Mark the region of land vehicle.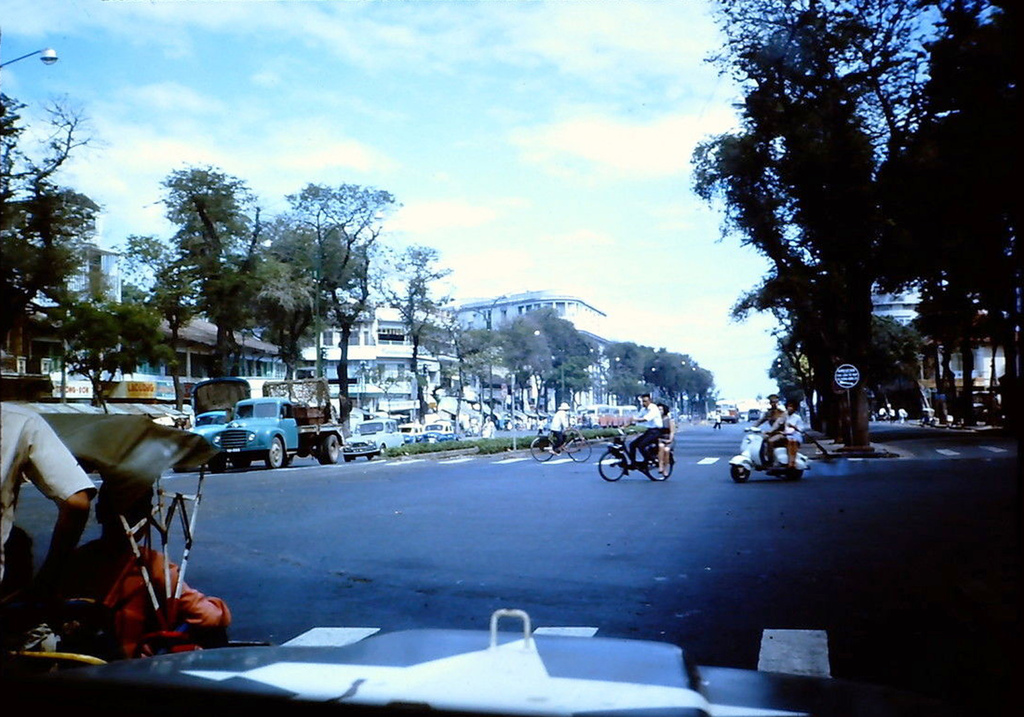
Region: 0,414,273,673.
